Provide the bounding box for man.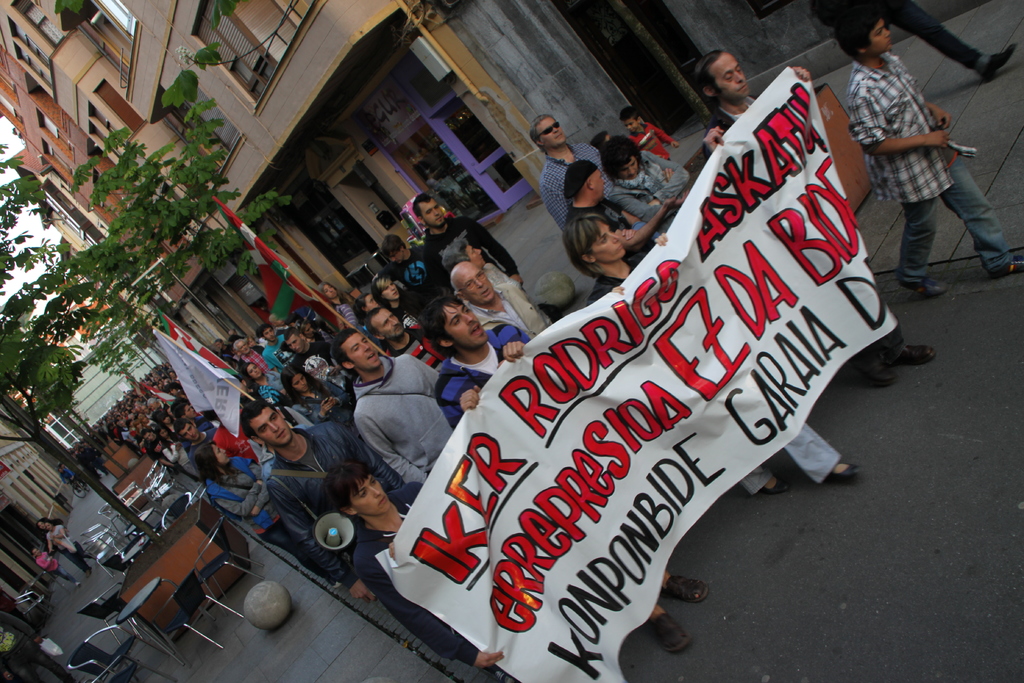
x1=561, y1=161, x2=684, y2=266.
